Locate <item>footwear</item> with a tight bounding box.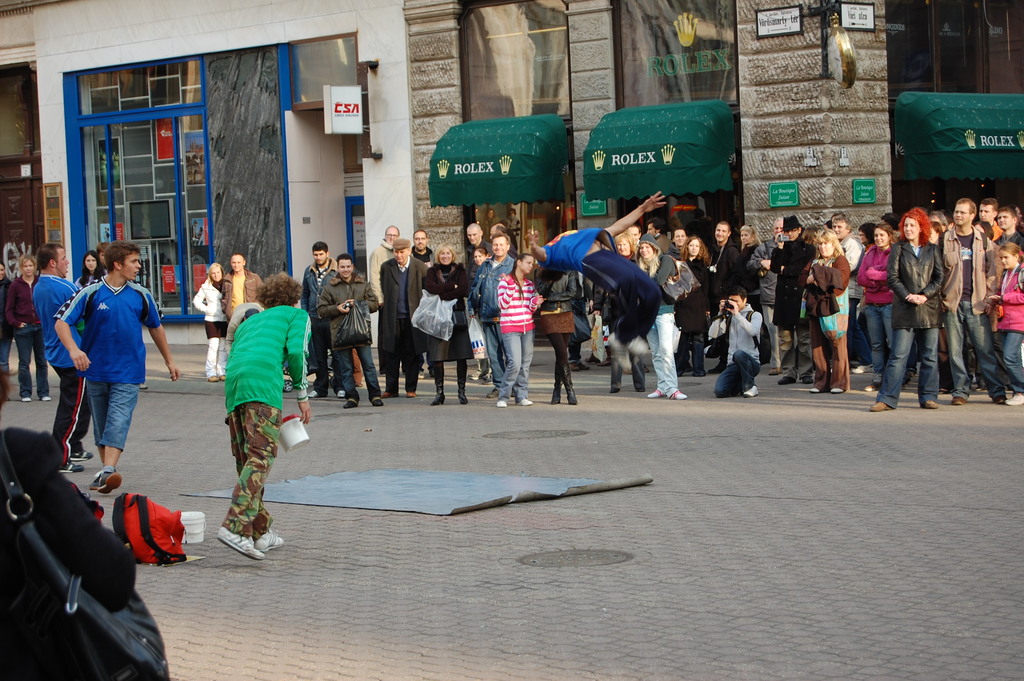
bbox=(566, 367, 577, 406).
